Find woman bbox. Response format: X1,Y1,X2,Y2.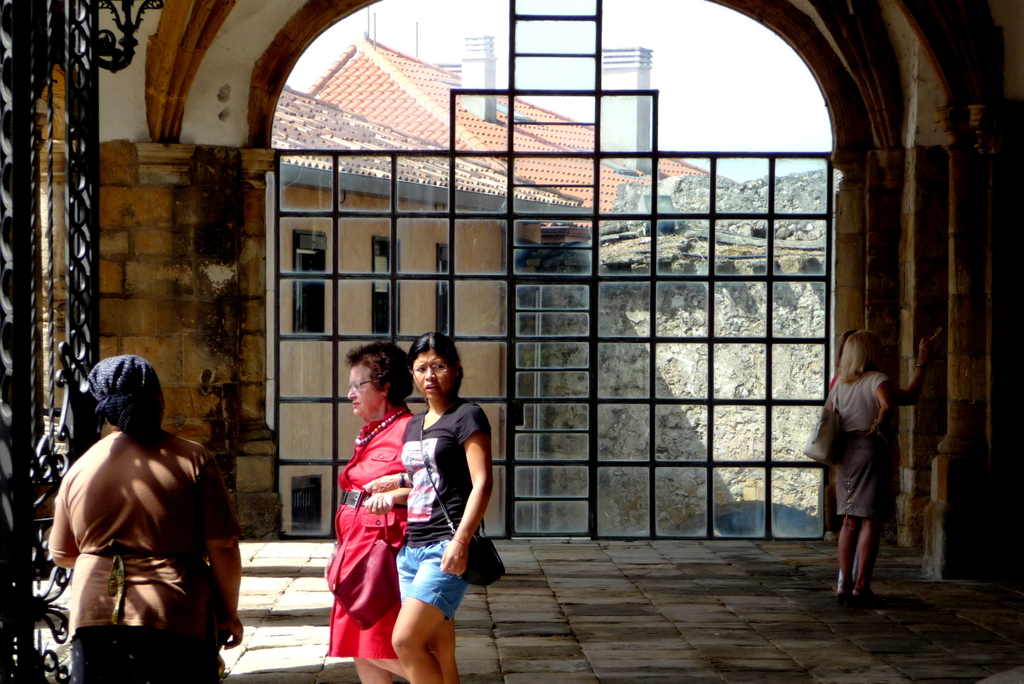
392,337,495,683.
